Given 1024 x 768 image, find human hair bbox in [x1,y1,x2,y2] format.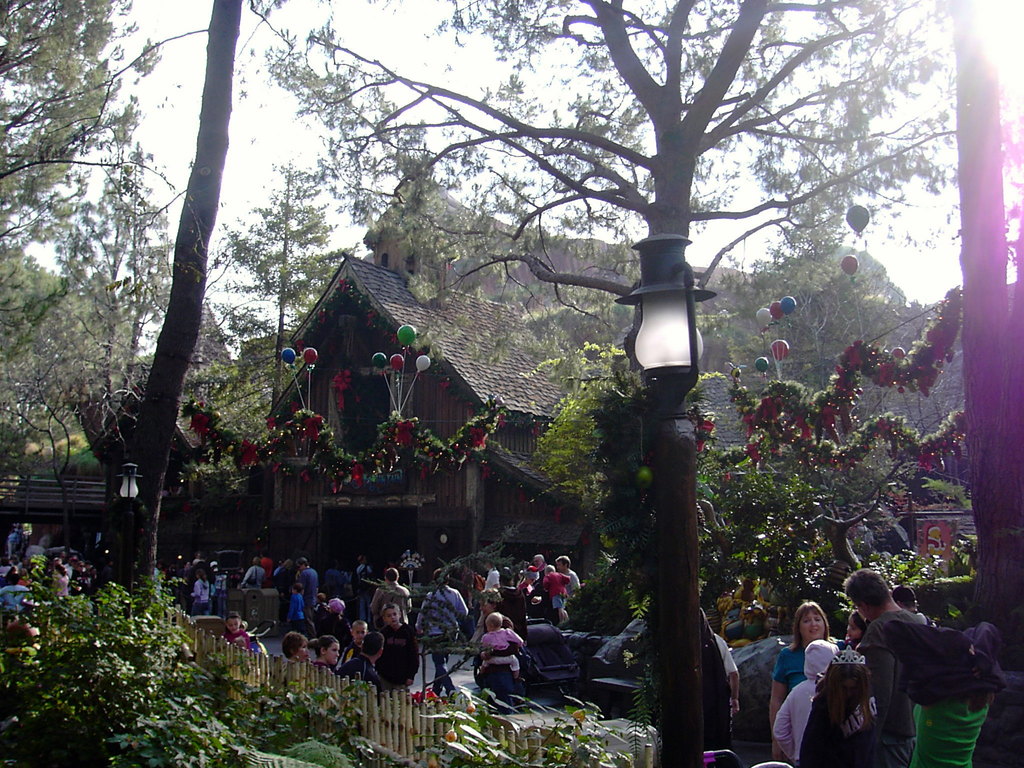
[312,590,326,603].
